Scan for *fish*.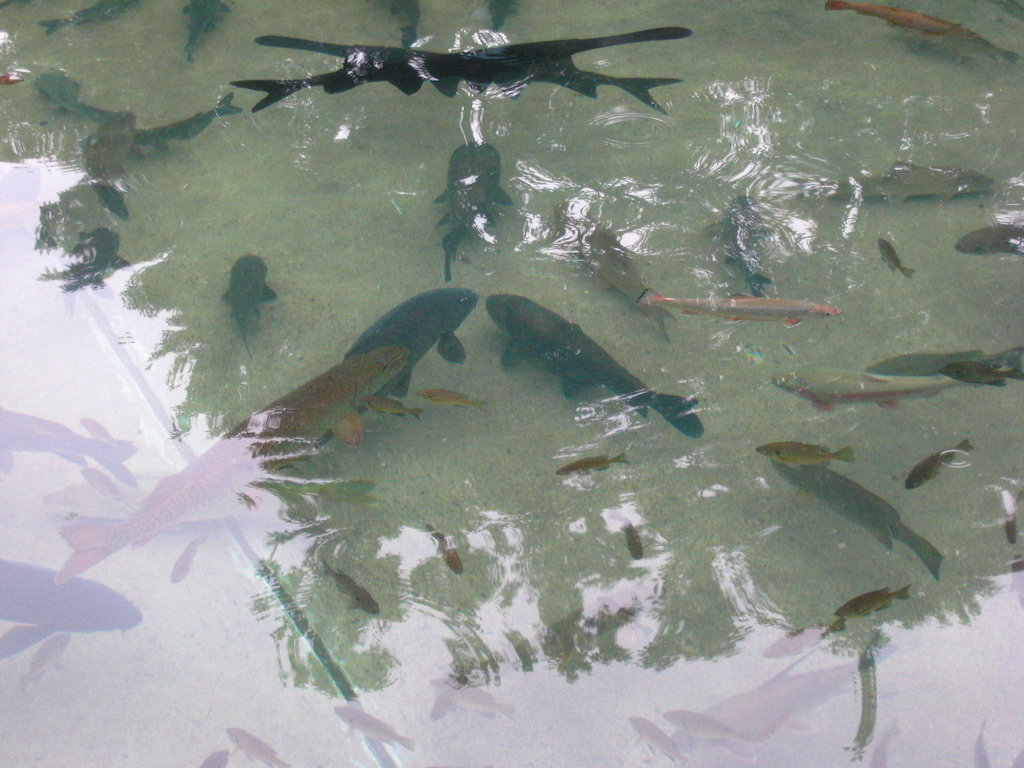
Scan result: pyautogui.locateOnScreen(768, 360, 969, 415).
